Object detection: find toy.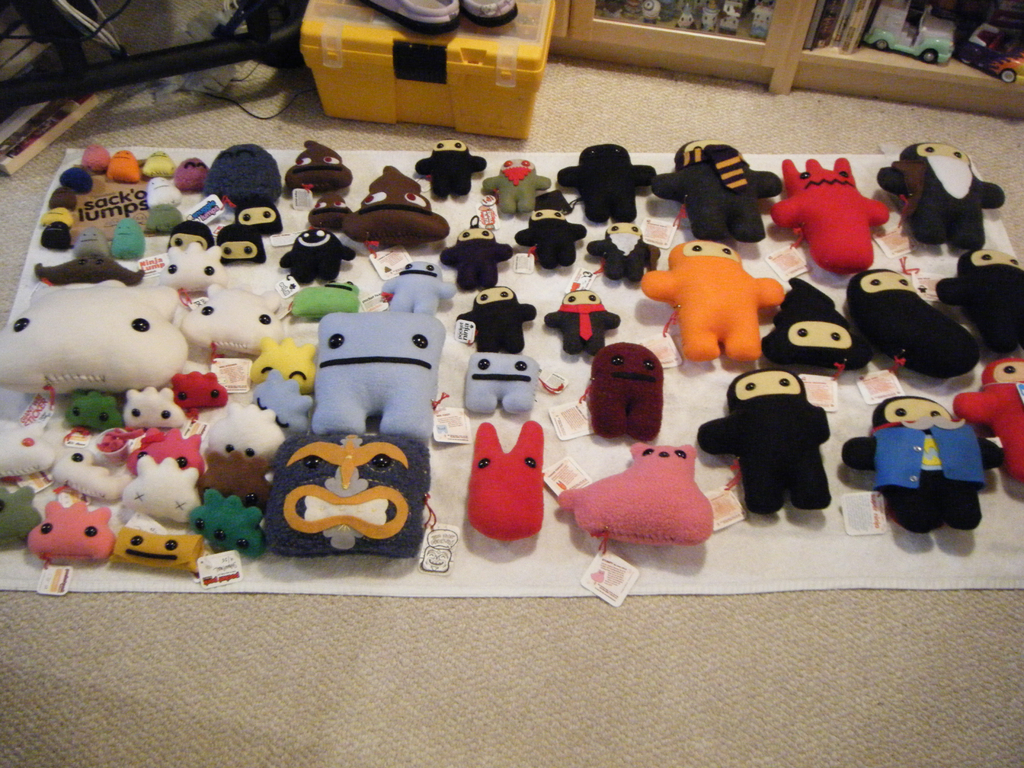
select_region(163, 371, 230, 409).
